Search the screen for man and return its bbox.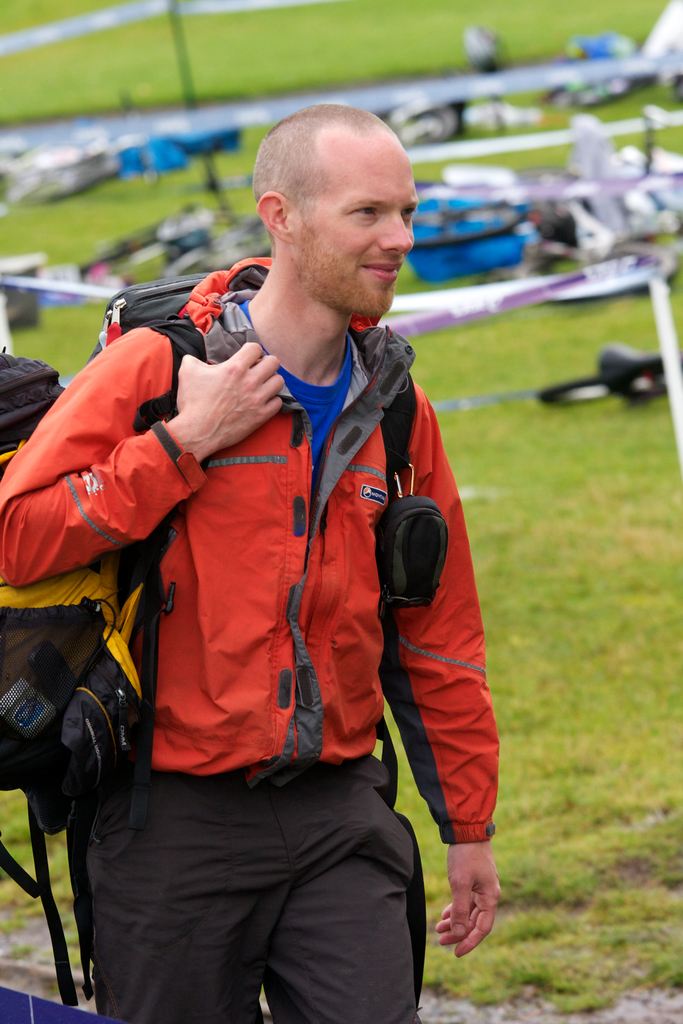
Found: bbox=[37, 131, 516, 1023].
